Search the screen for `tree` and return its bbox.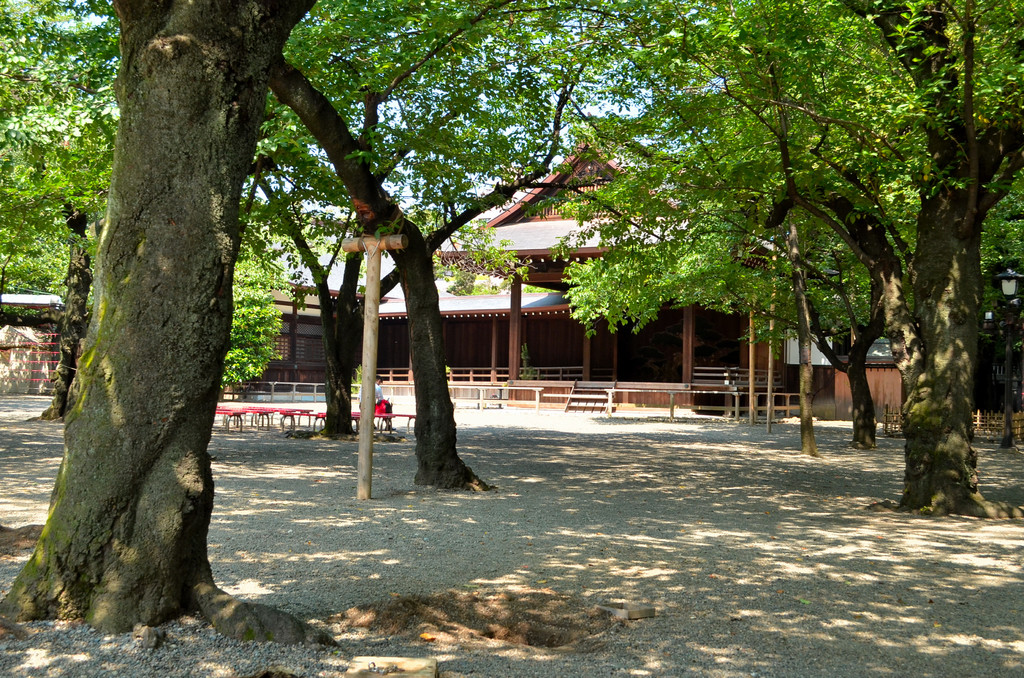
Found: bbox=(0, 0, 348, 652).
